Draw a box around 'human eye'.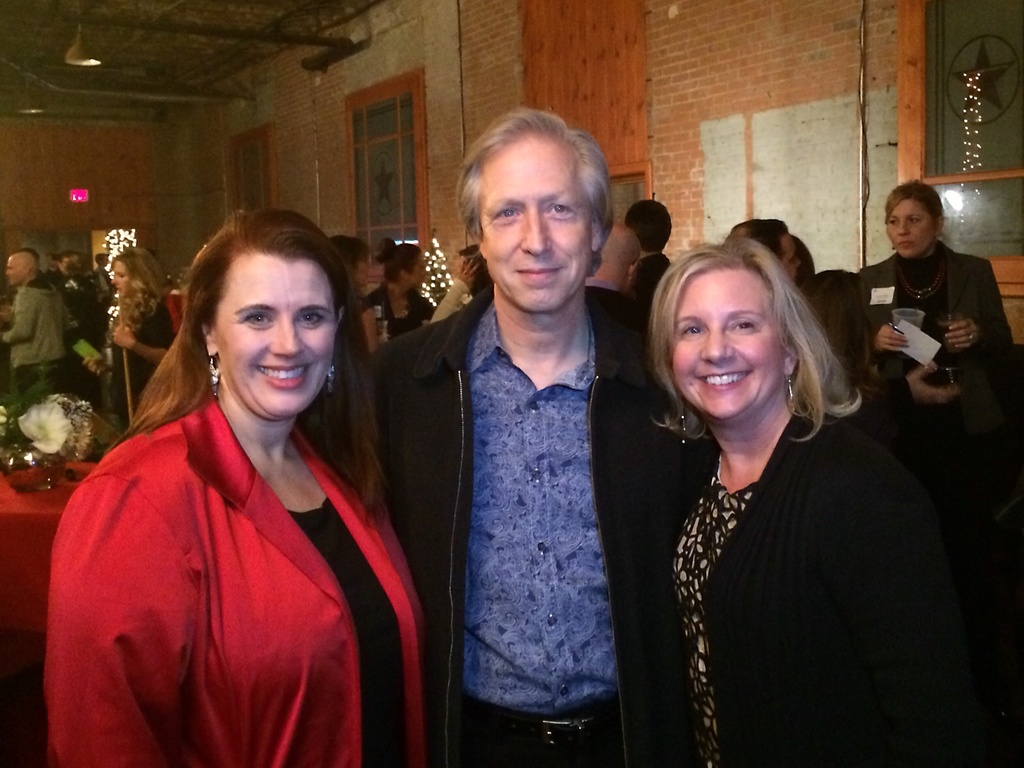
crop(908, 214, 920, 225).
